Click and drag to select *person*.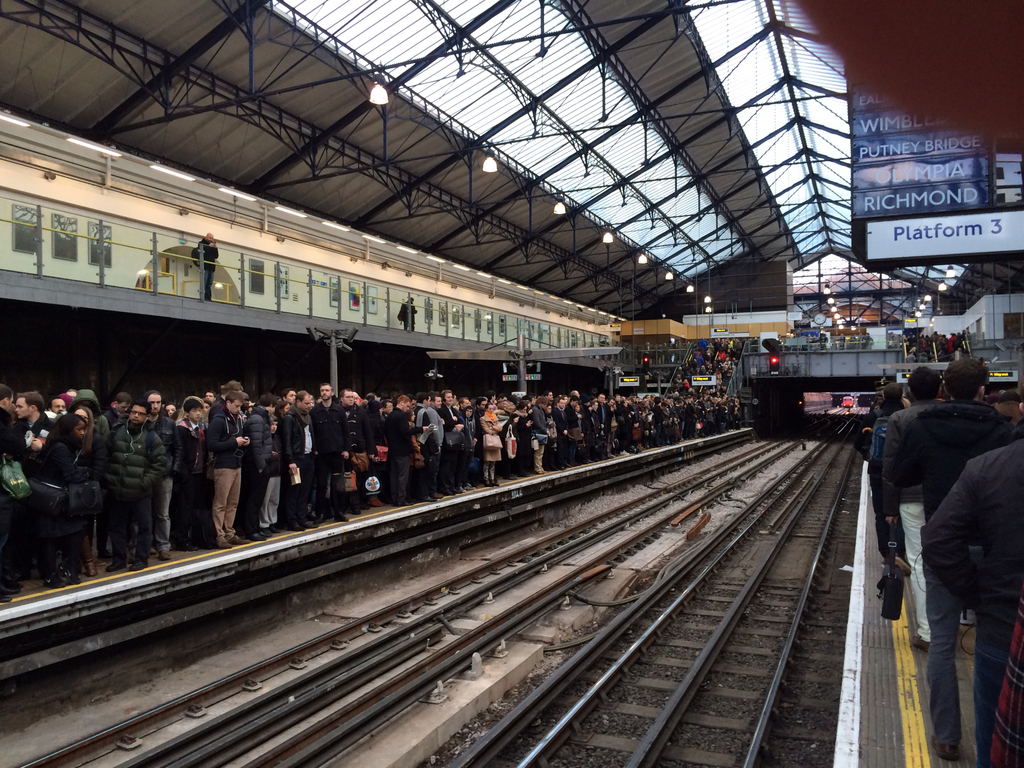
Selection: 868:384:910:623.
